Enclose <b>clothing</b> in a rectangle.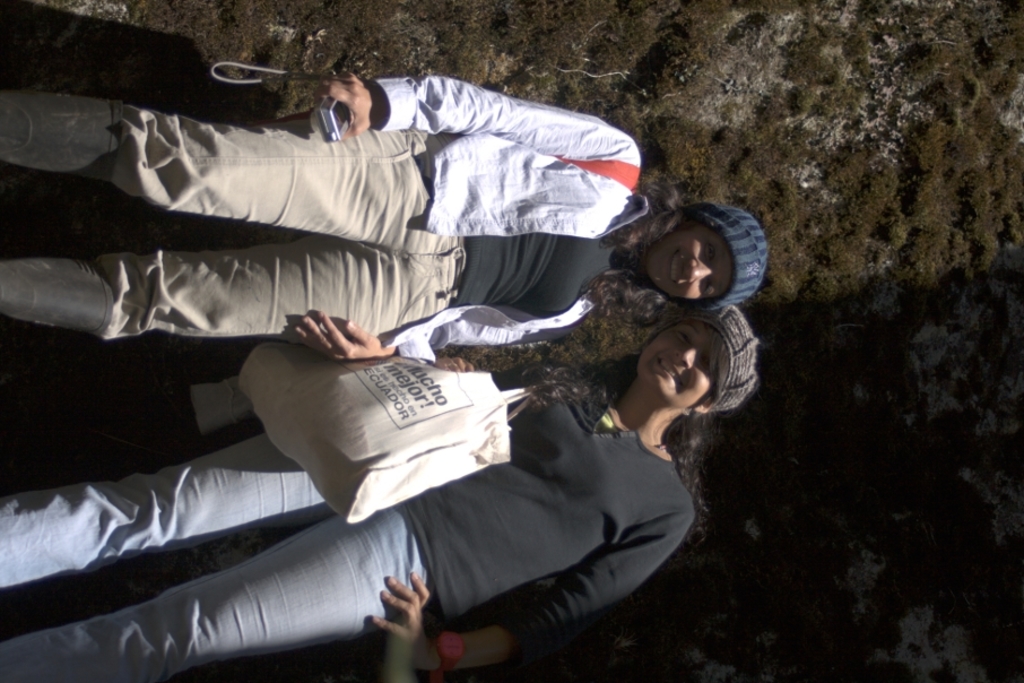
Rect(8, 80, 463, 320).
